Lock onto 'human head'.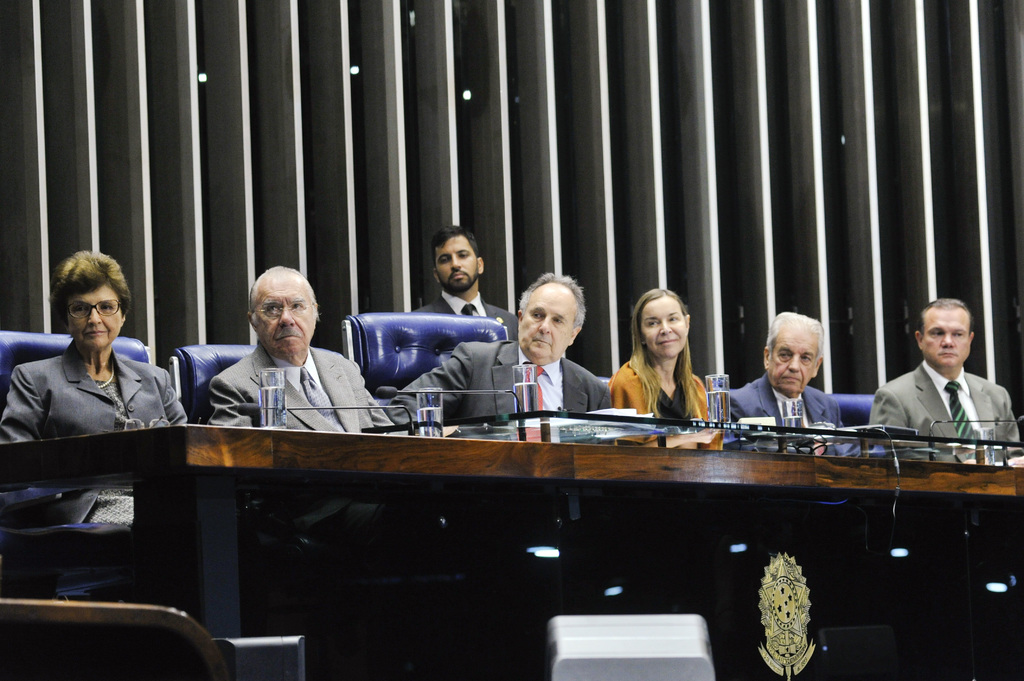
Locked: rect(764, 314, 827, 394).
